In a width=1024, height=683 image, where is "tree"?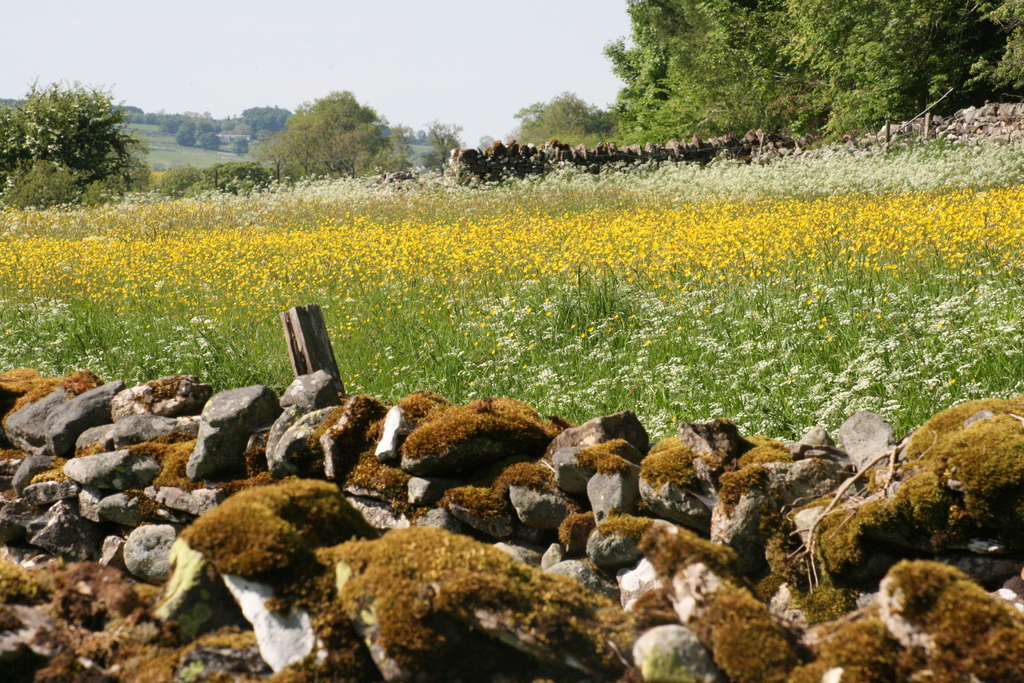
box(228, 137, 246, 154).
